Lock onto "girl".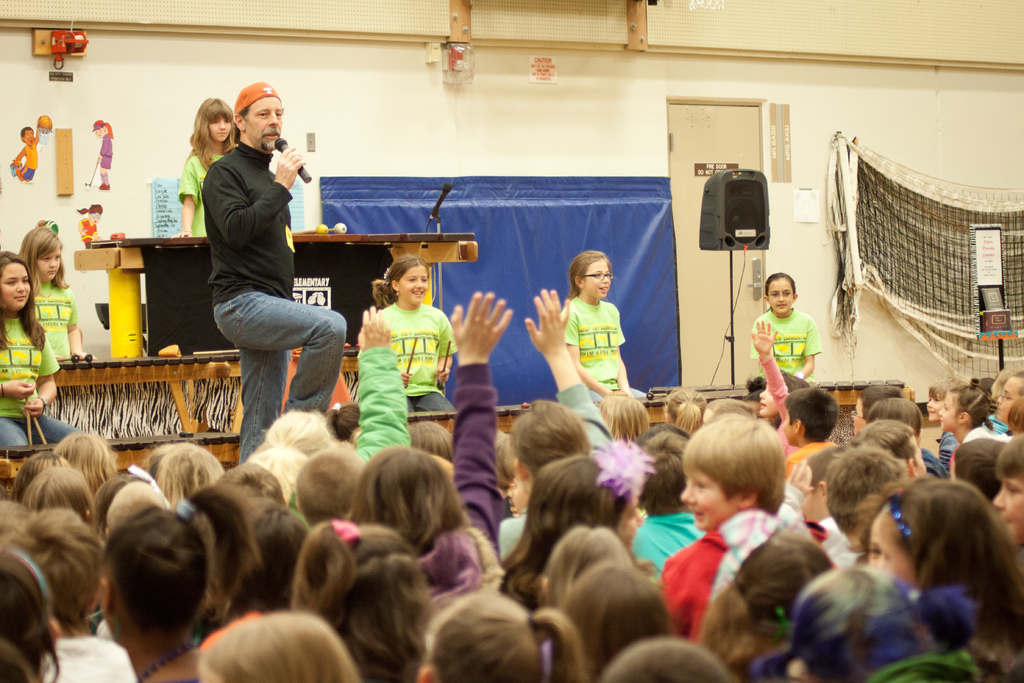
Locked: (180, 97, 248, 235).
